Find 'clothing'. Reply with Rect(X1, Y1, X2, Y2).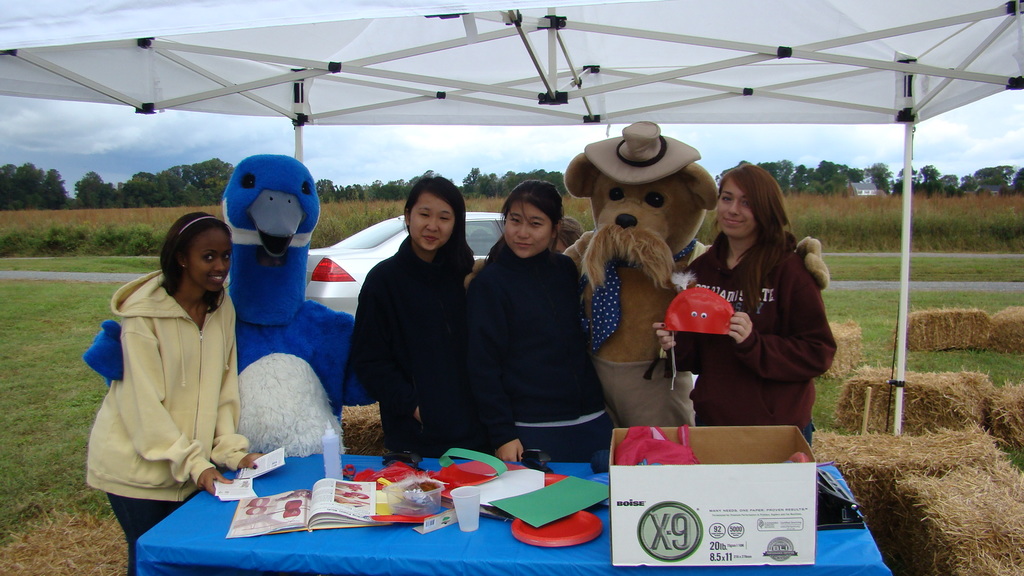
Rect(85, 239, 244, 515).
